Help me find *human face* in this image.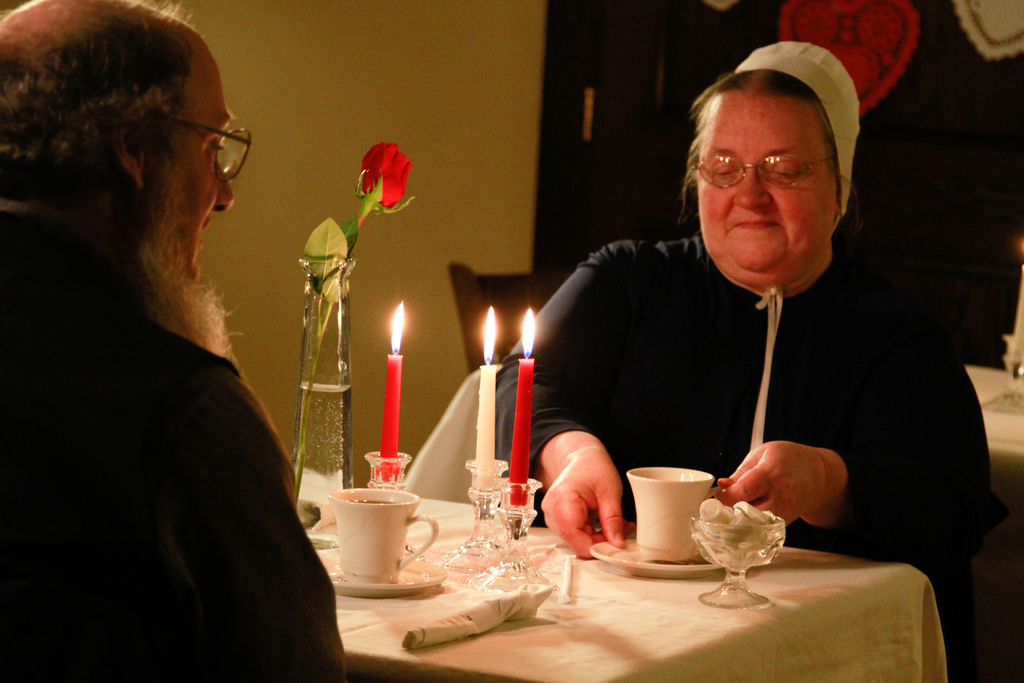
Found it: rect(698, 89, 838, 274).
